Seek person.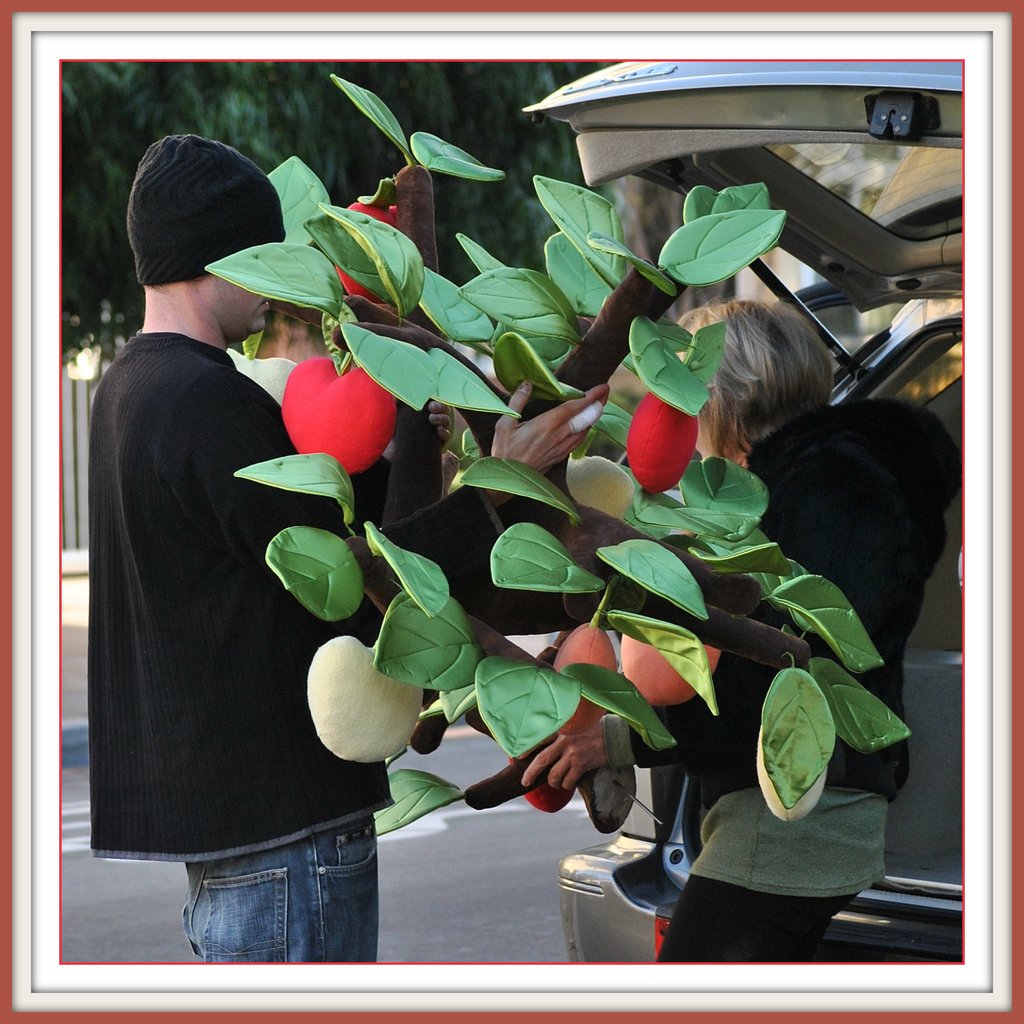
bbox=[91, 134, 609, 967].
